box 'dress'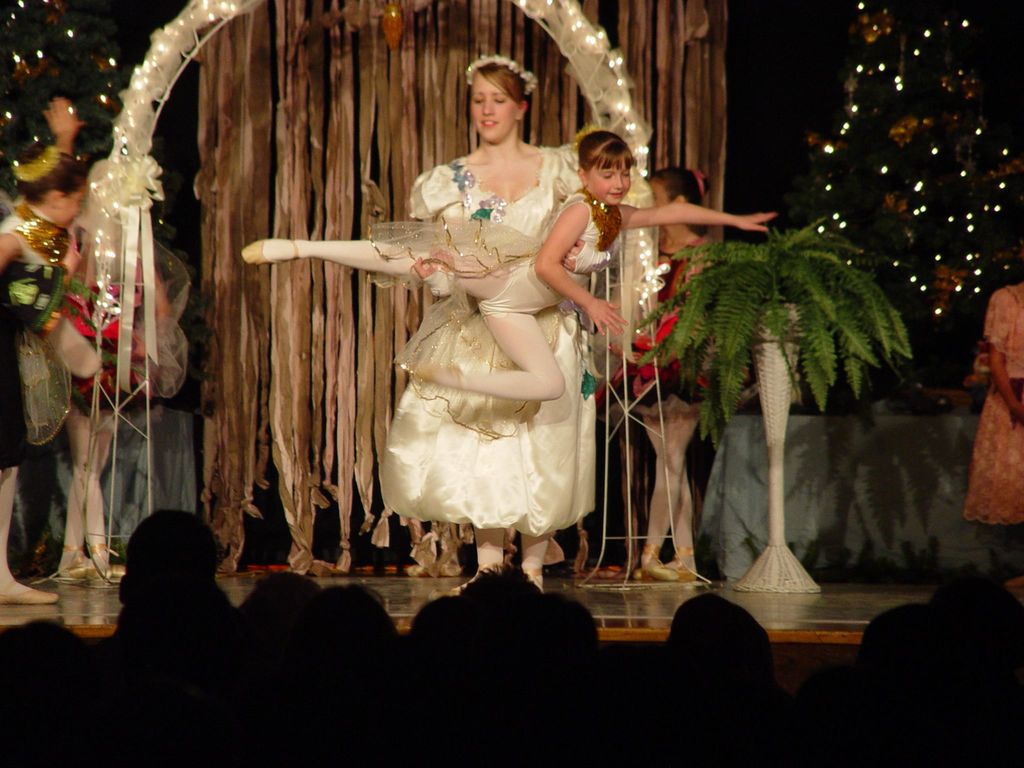
box=[605, 236, 723, 415]
